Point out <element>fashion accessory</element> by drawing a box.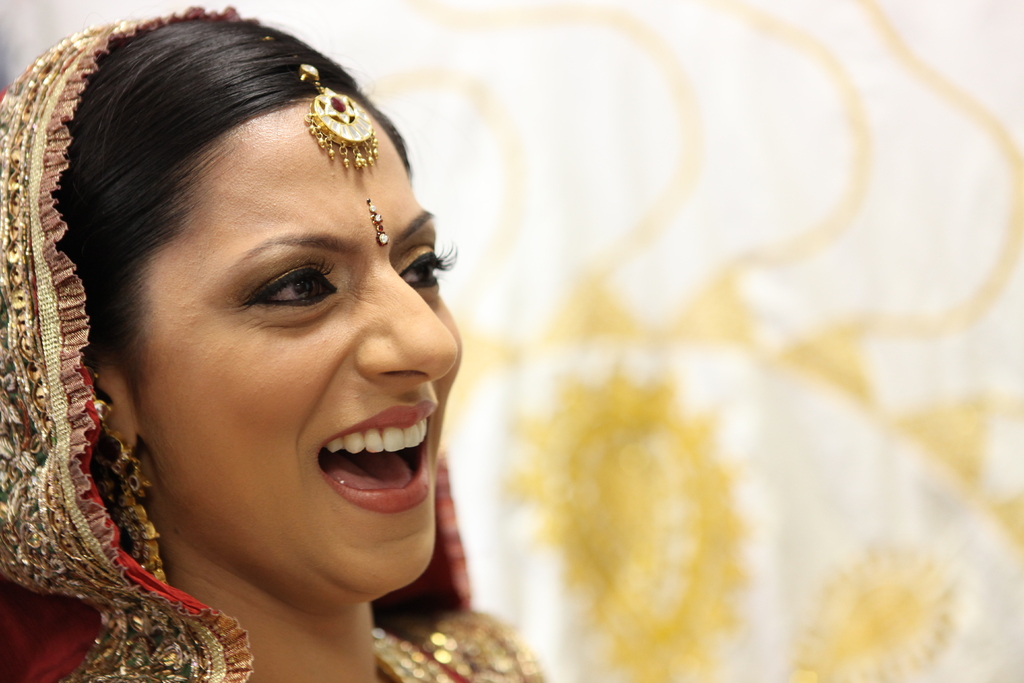
pyautogui.locateOnScreen(307, 63, 378, 169).
